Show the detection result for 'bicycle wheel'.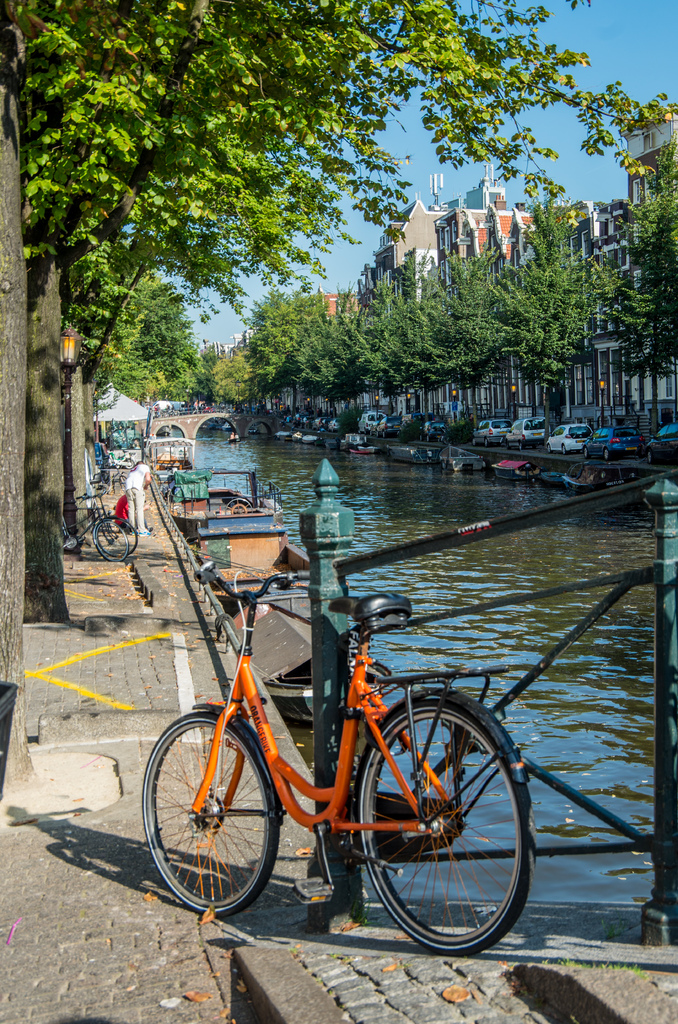
(136,724,289,916).
